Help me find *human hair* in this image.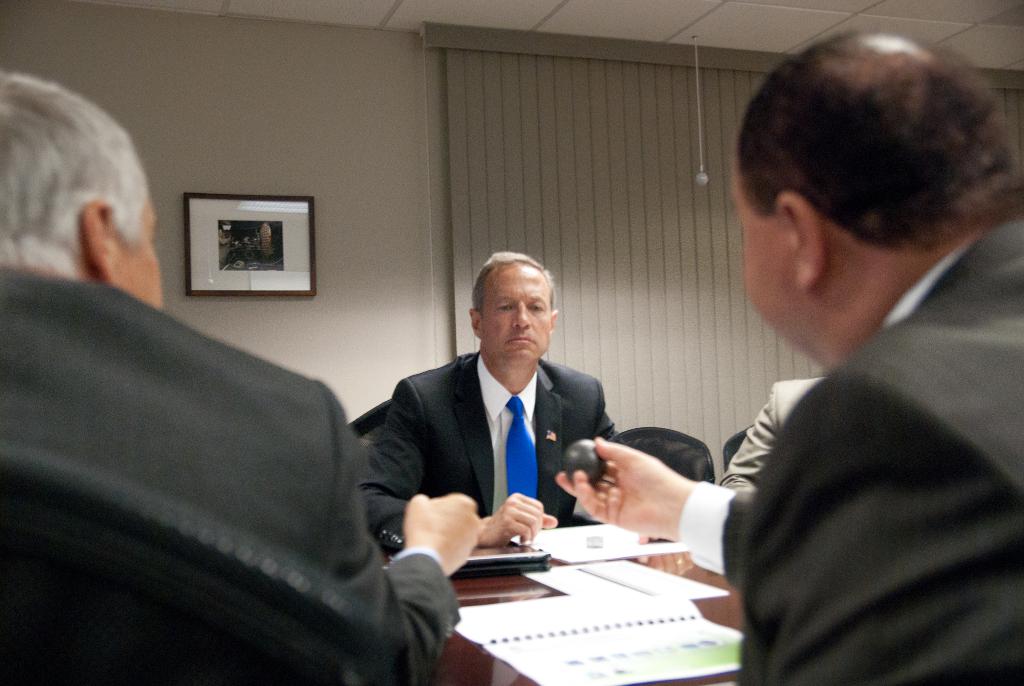
Found it: region(10, 65, 148, 311).
